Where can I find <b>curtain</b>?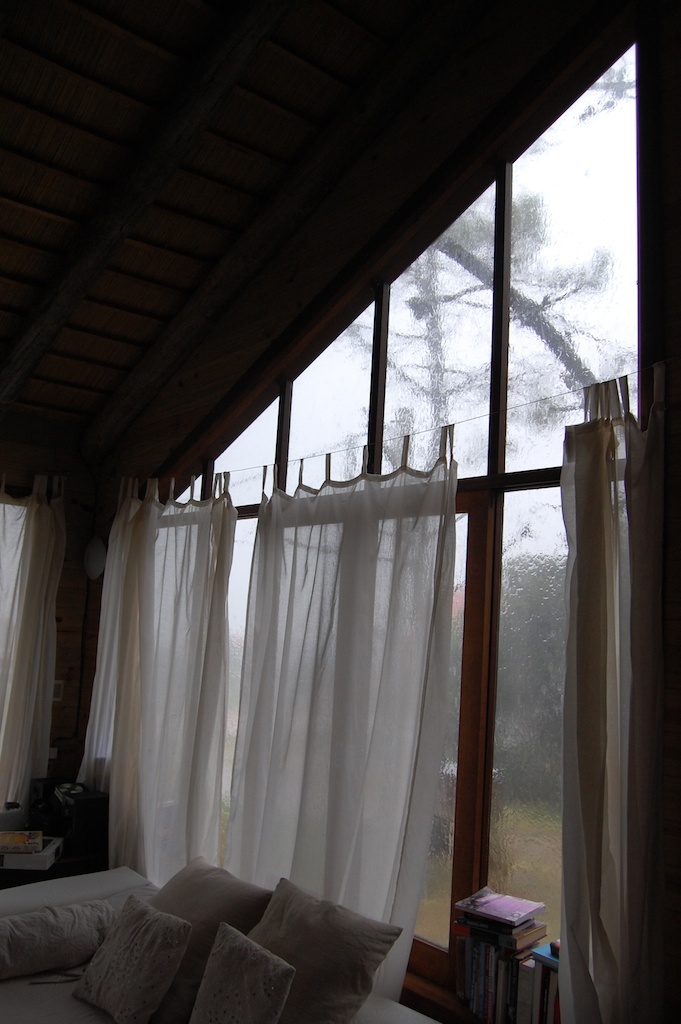
You can find it at (left=556, top=371, right=680, bottom=1023).
